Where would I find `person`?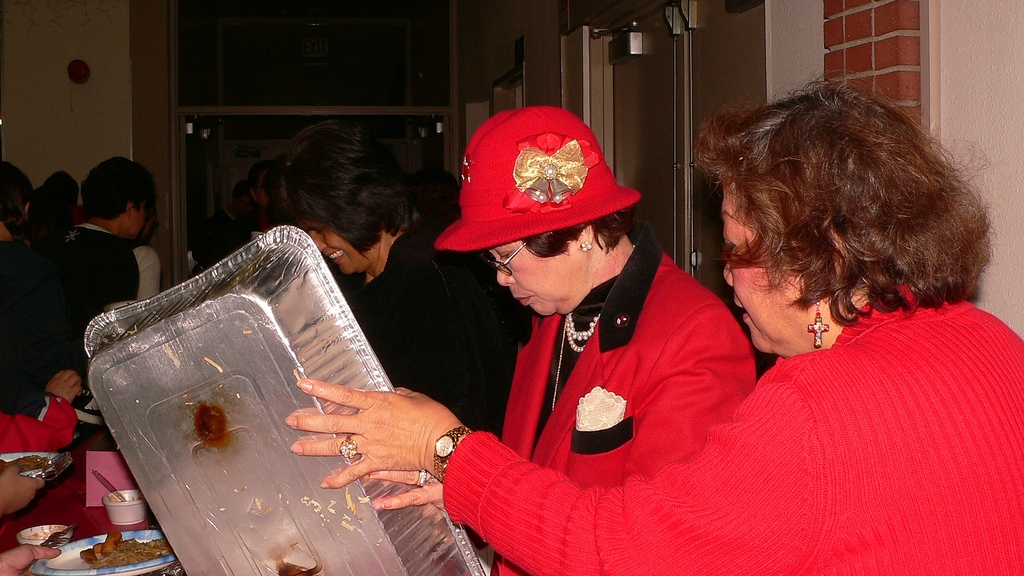
At x1=273 y1=124 x2=539 y2=436.
